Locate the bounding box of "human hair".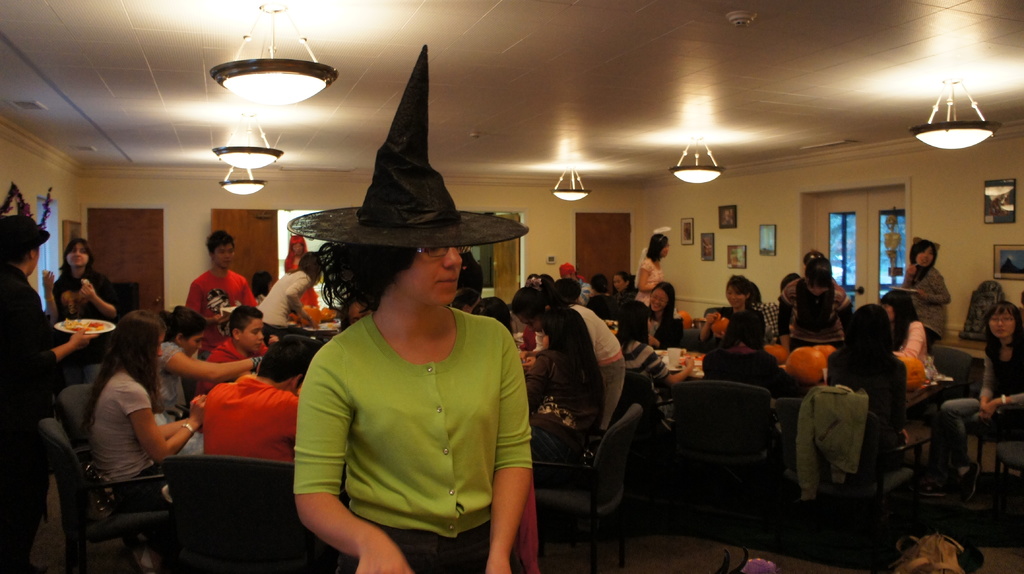
Bounding box: (883,287,918,349).
